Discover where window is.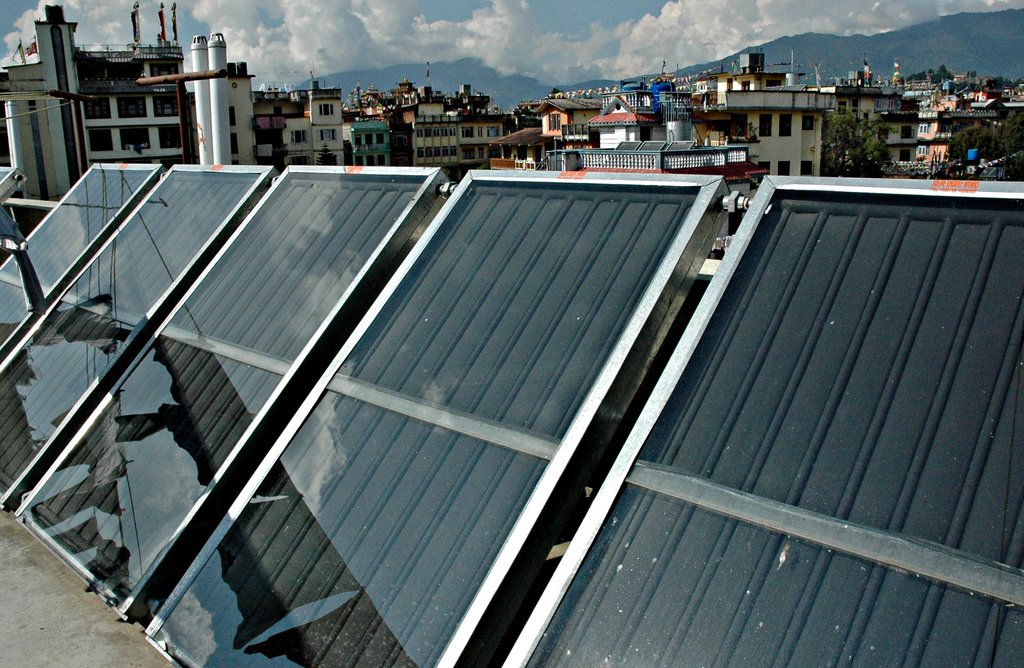
Discovered at [916, 147, 929, 158].
